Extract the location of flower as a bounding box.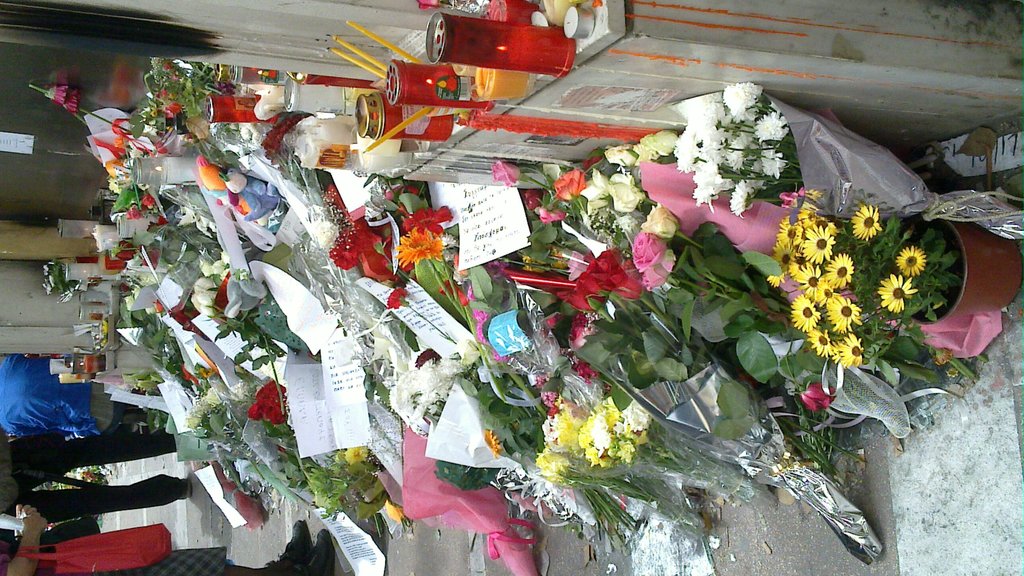
(x1=880, y1=274, x2=921, y2=313).
